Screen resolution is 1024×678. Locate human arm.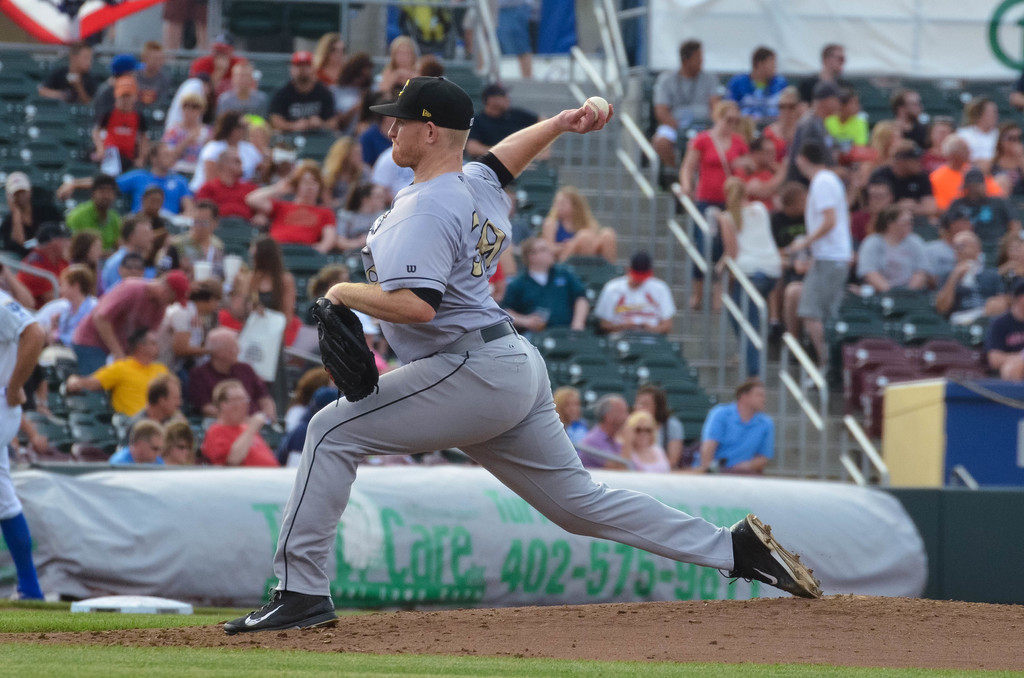
[left=193, top=395, right=271, bottom=471].
